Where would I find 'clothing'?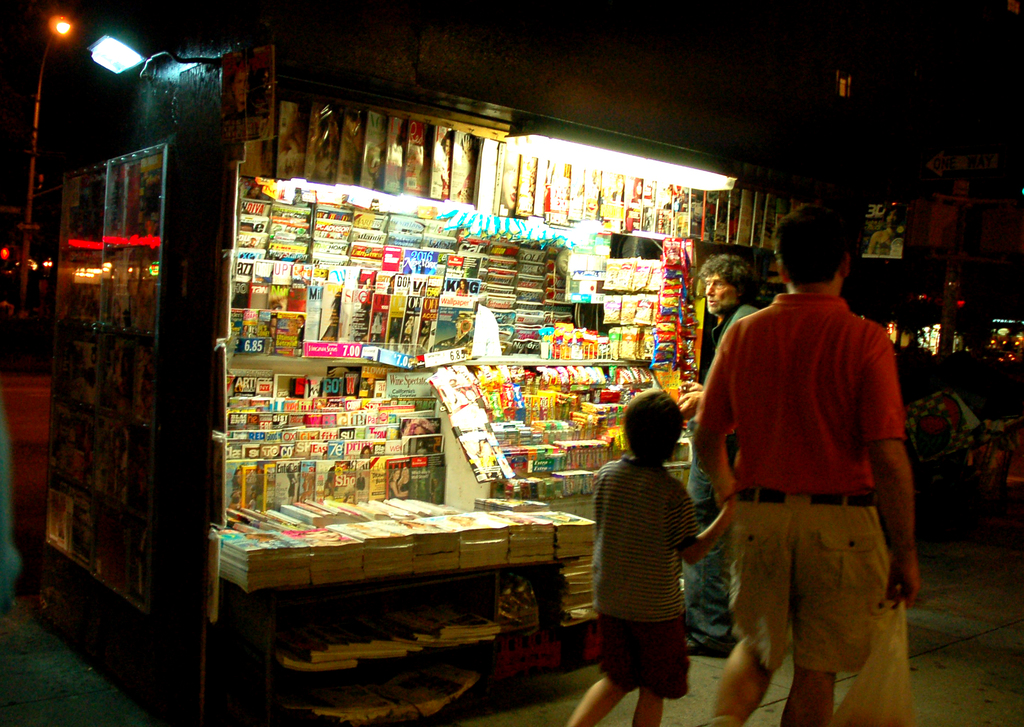
At bbox=[584, 452, 689, 710].
